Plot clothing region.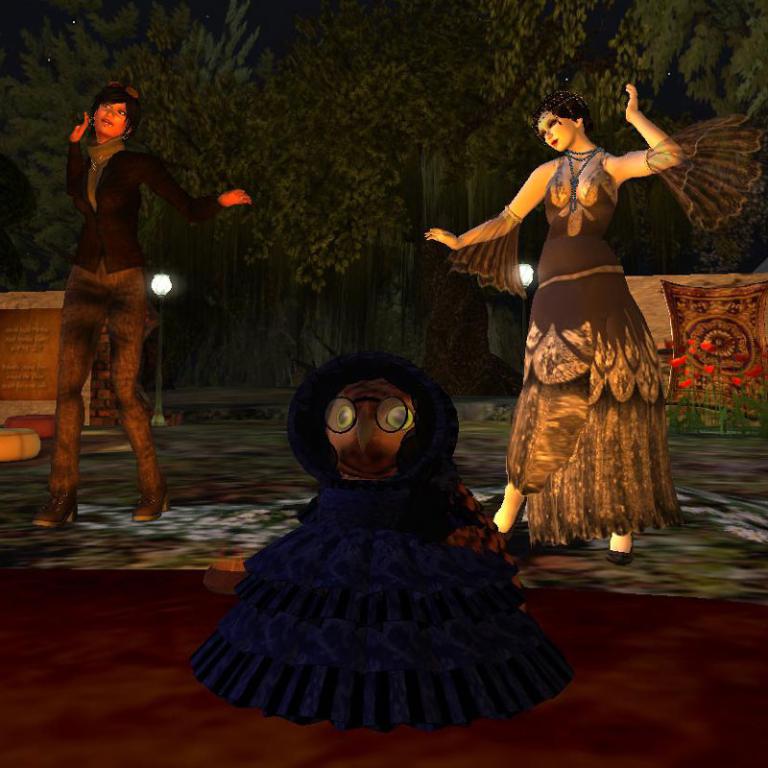
Plotted at BBox(193, 349, 573, 728).
